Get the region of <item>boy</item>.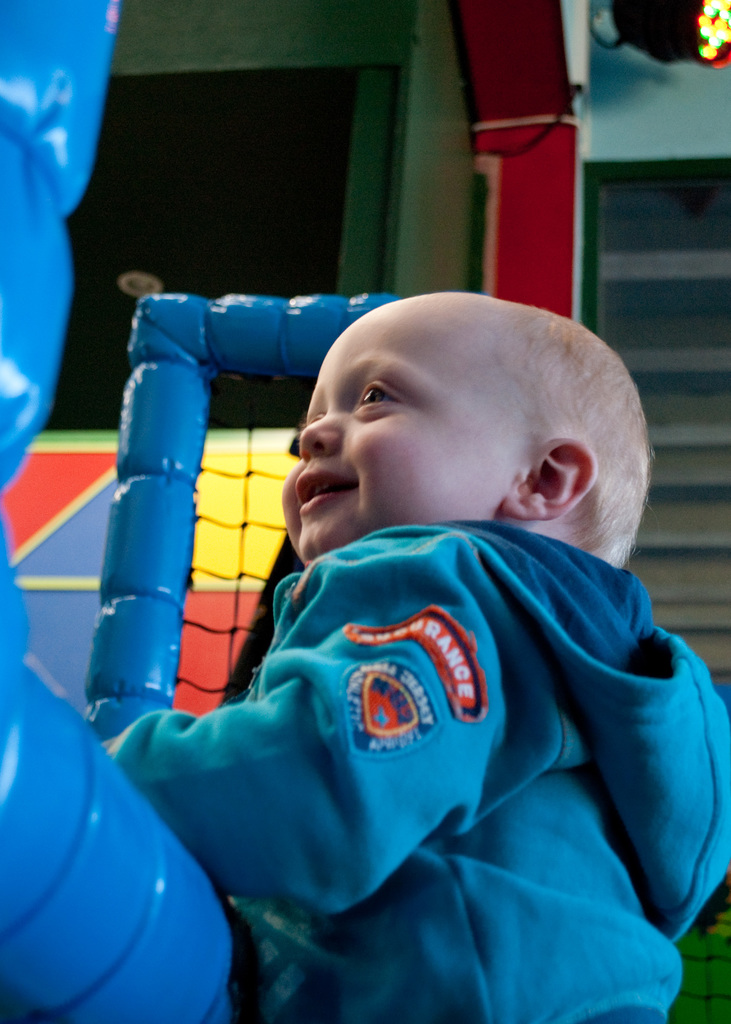
81,266,711,949.
